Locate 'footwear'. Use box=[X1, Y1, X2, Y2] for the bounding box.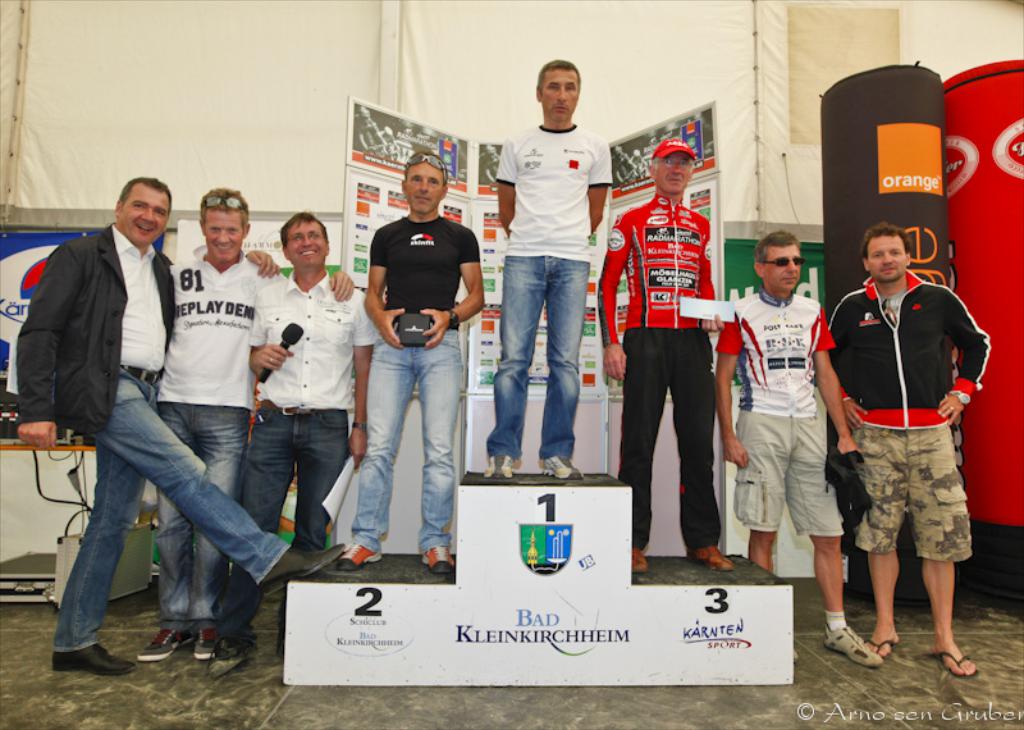
box=[937, 648, 977, 681].
